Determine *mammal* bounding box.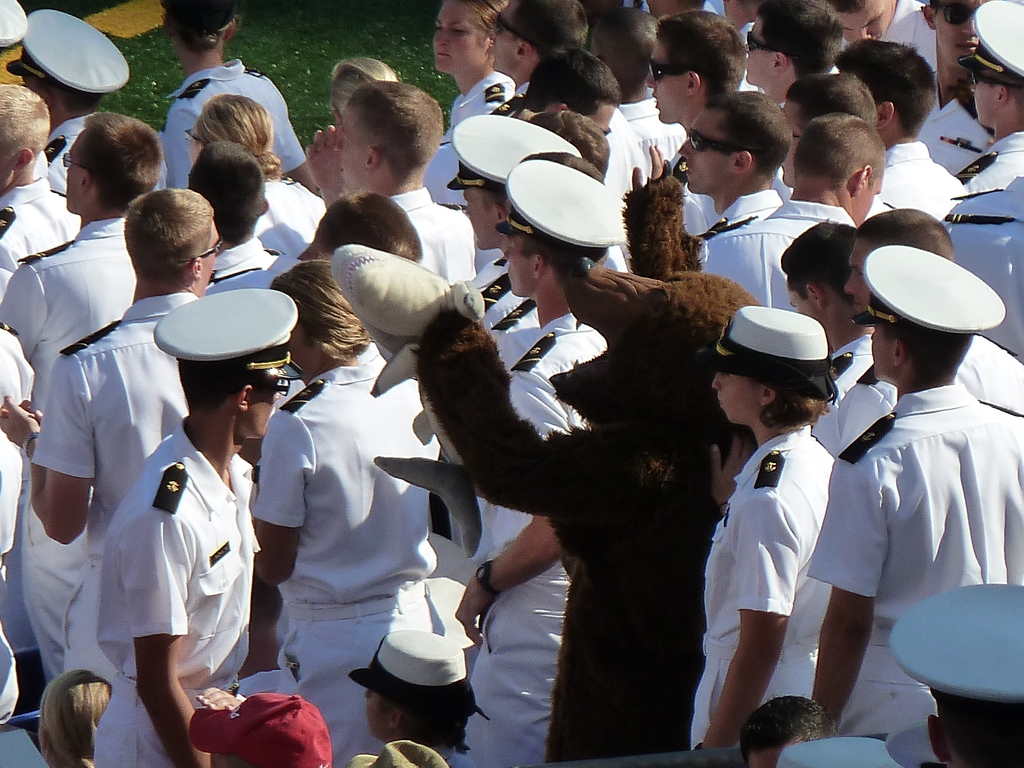
Determined: box=[837, 207, 1023, 457].
